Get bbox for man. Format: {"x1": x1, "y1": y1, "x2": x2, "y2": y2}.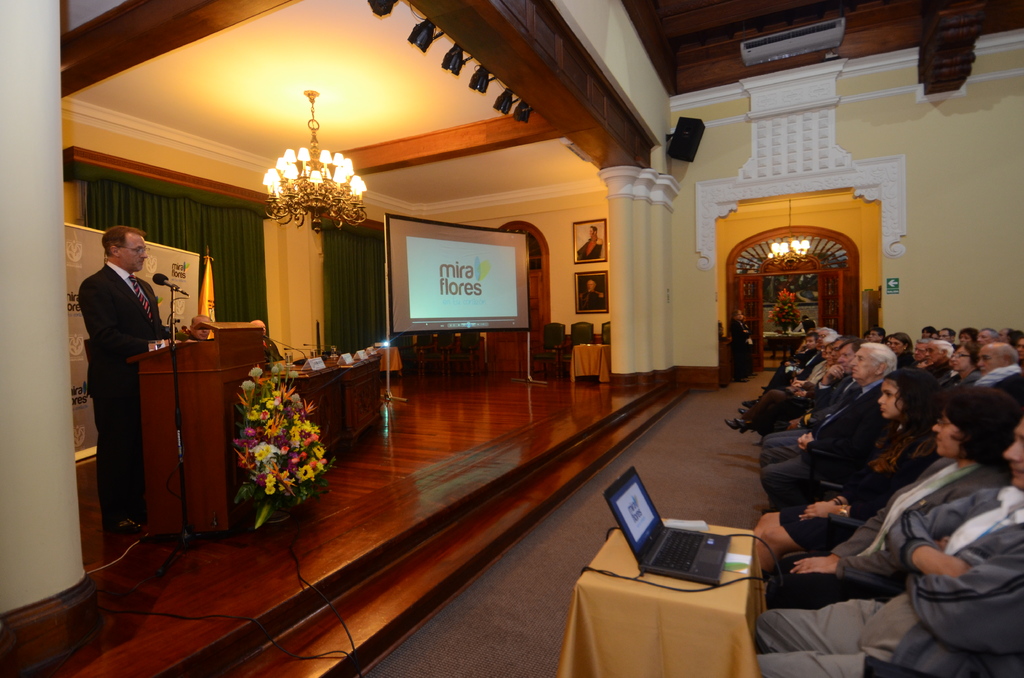
{"x1": 995, "y1": 327, "x2": 1016, "y2": 347}.
